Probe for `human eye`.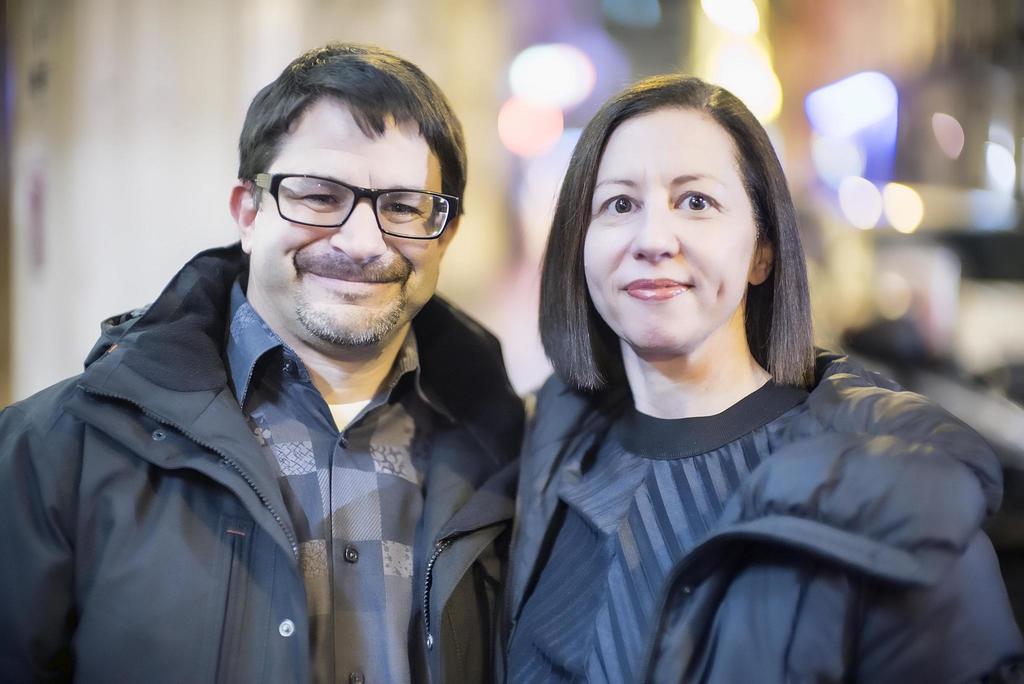
Probe result: box(601, 187, 643, 224).
